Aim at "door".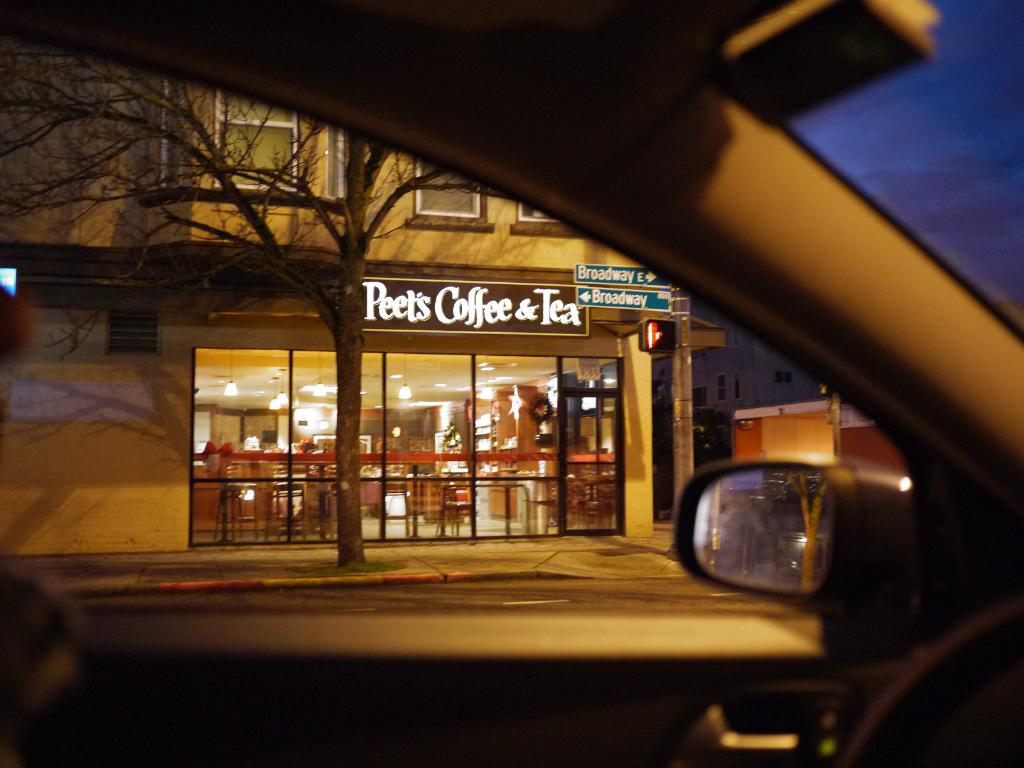
Aimed at BBox(564, 394, 625, 532).
